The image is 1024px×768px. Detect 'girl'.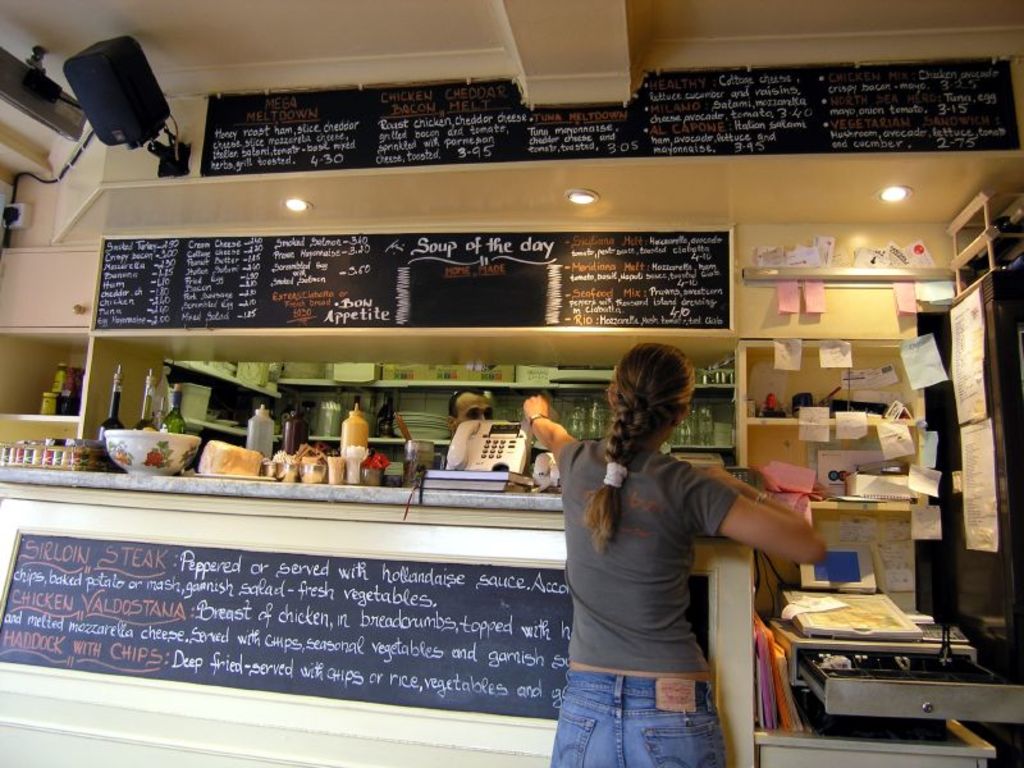
Detection: [left=518, top=343, right=831, bottom=767].
